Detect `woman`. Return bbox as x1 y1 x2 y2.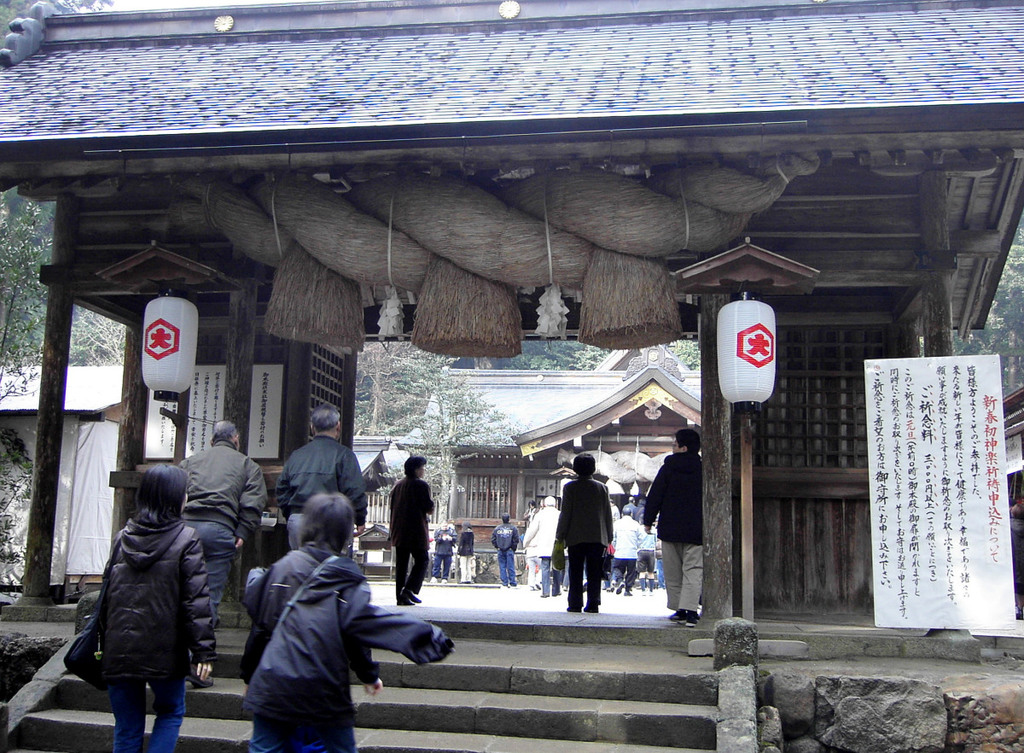
239 490 391 752.
